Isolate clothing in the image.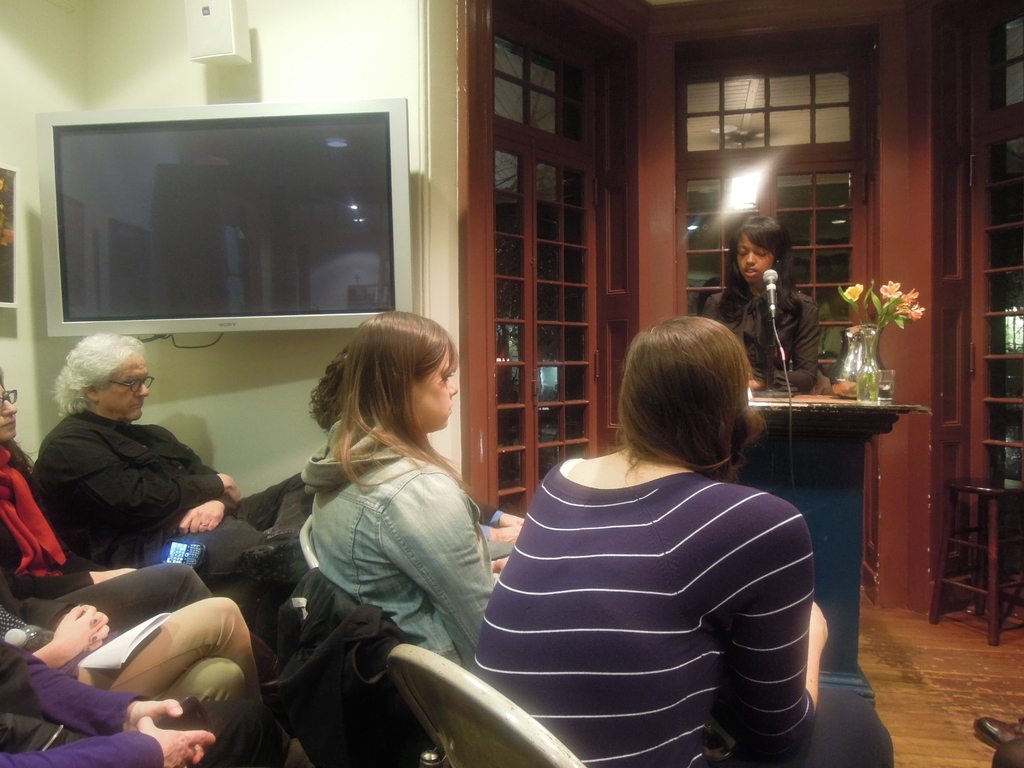
Isolated region: x1=262 y1=561 x2=439 y2=767.
